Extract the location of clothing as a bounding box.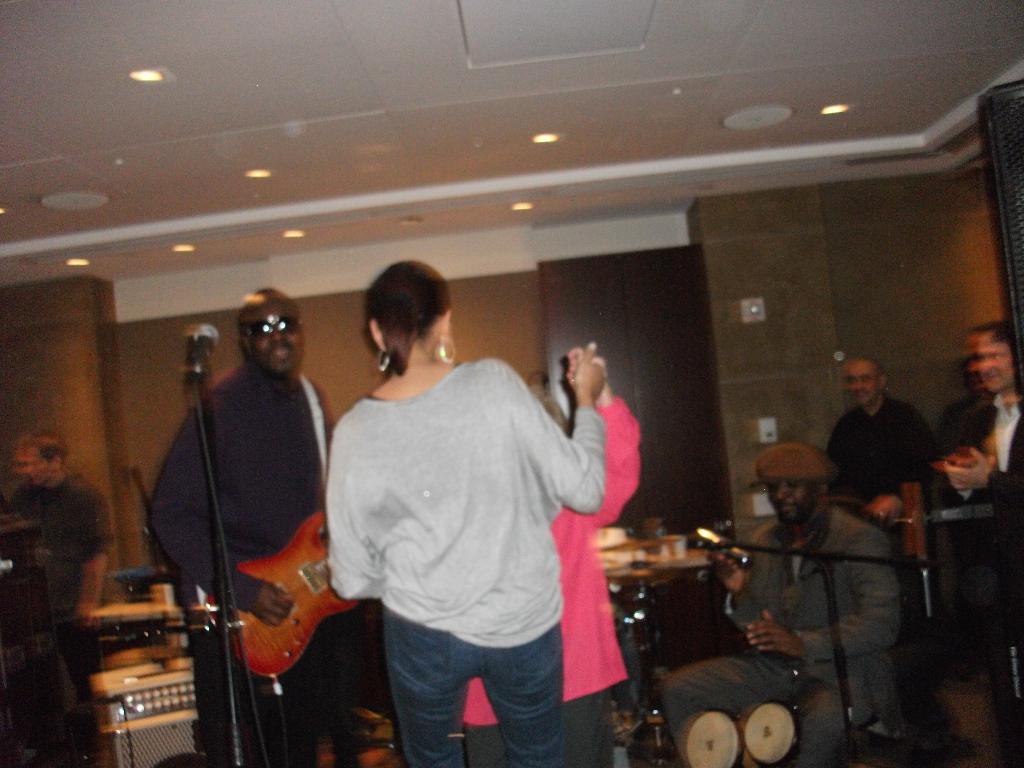
x1=331, y1=325, x2=625, y2=736.
